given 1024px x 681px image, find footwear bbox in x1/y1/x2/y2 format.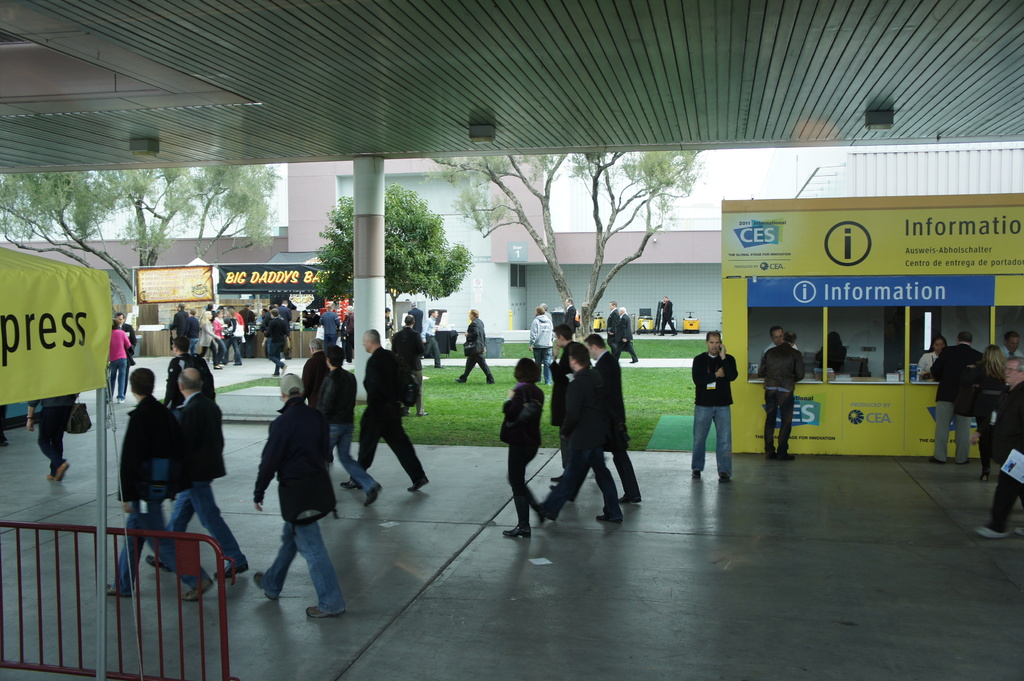
717/471/729/483.
